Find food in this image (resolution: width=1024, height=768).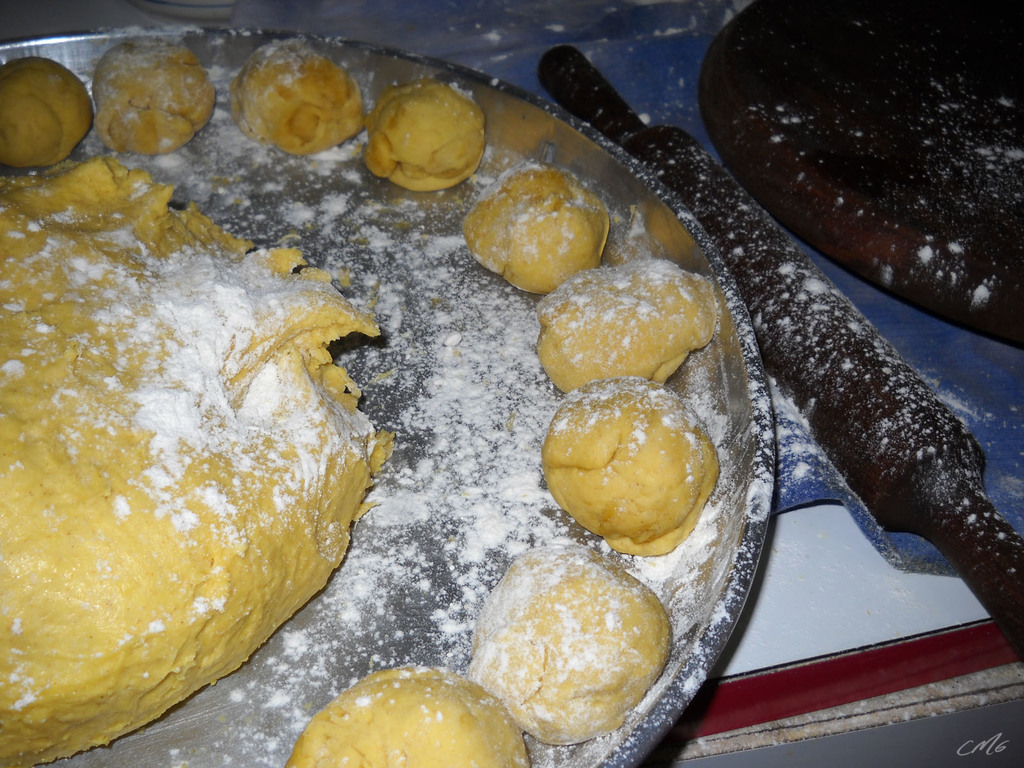
<region>0, 159, 397, 767</region>.
